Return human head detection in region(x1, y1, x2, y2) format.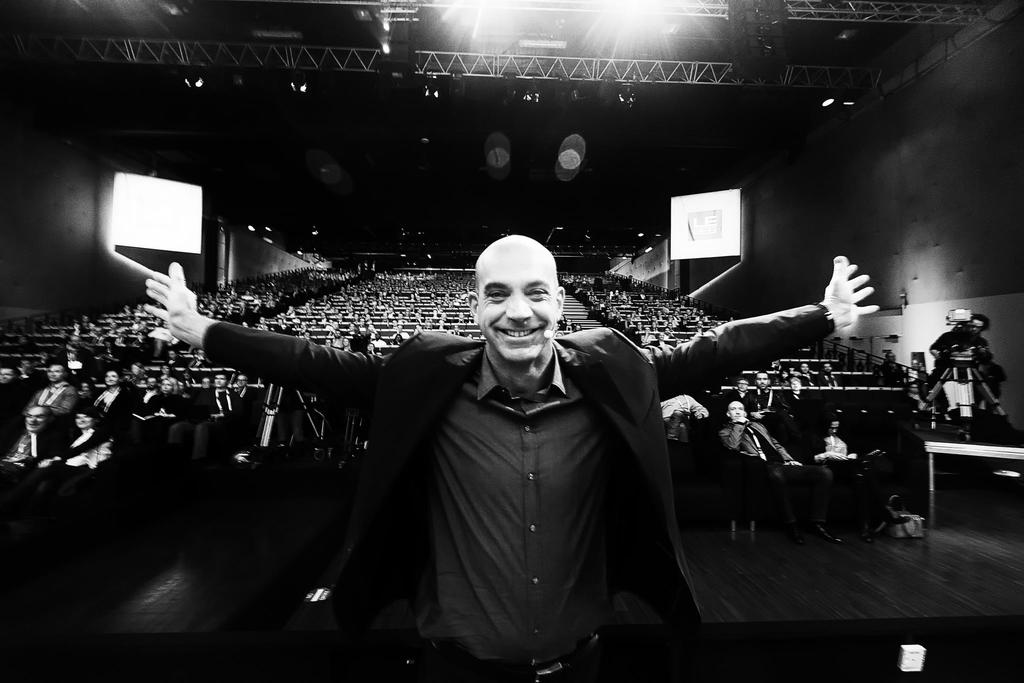
region(72, 407, 98, 428).
